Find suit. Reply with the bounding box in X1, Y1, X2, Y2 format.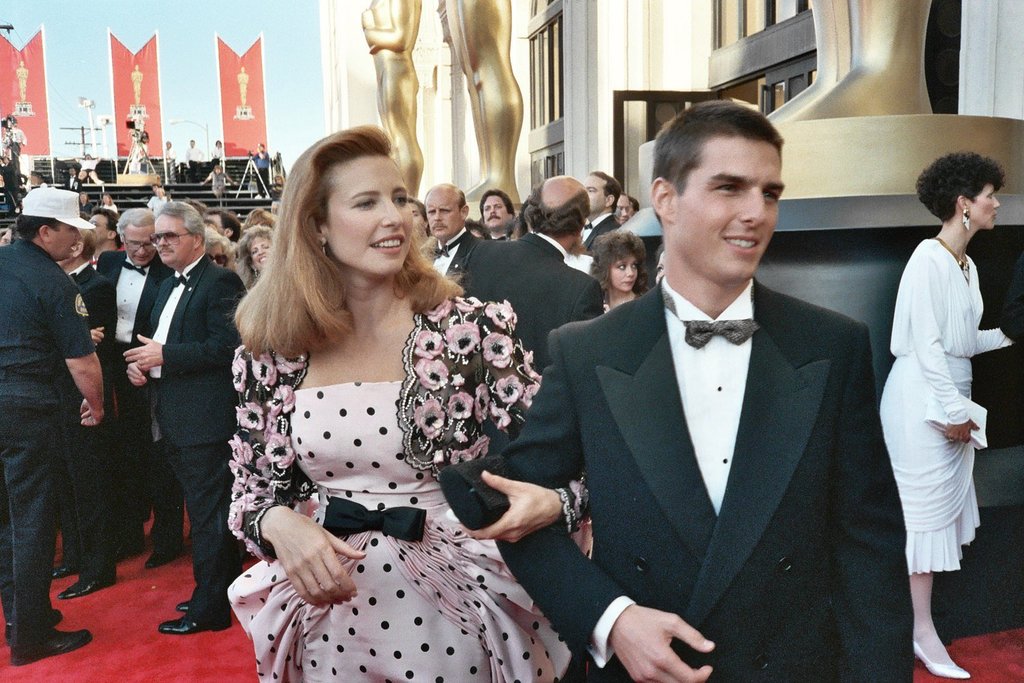
92, 249, 125, 273.
